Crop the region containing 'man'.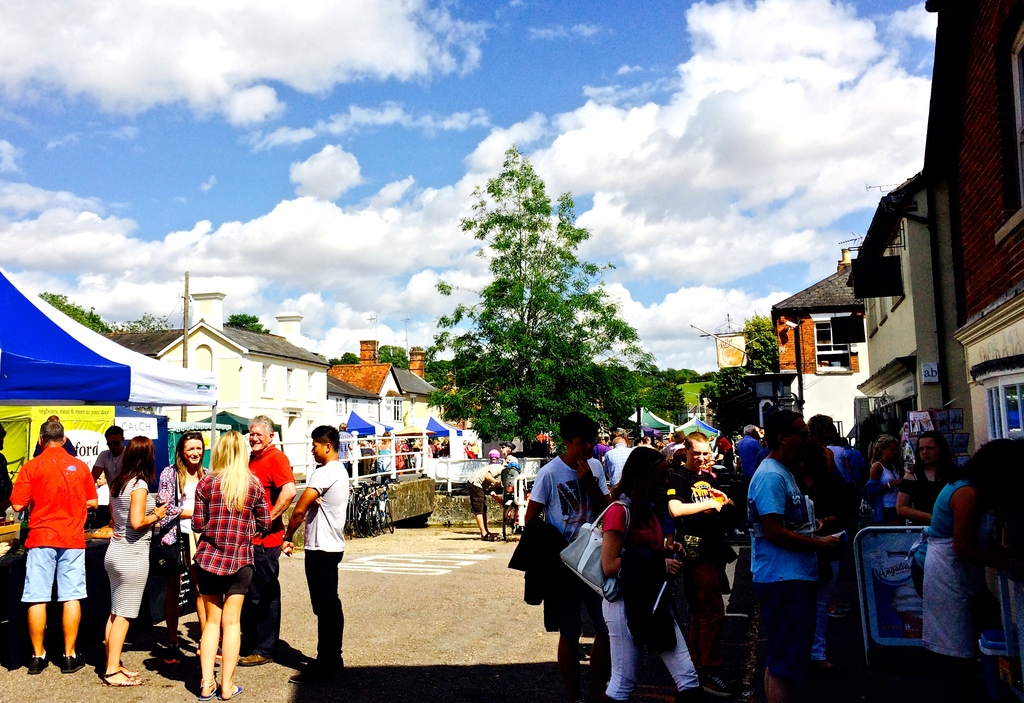
Crop region: left=744, top=411, right=846, bottom=702.
